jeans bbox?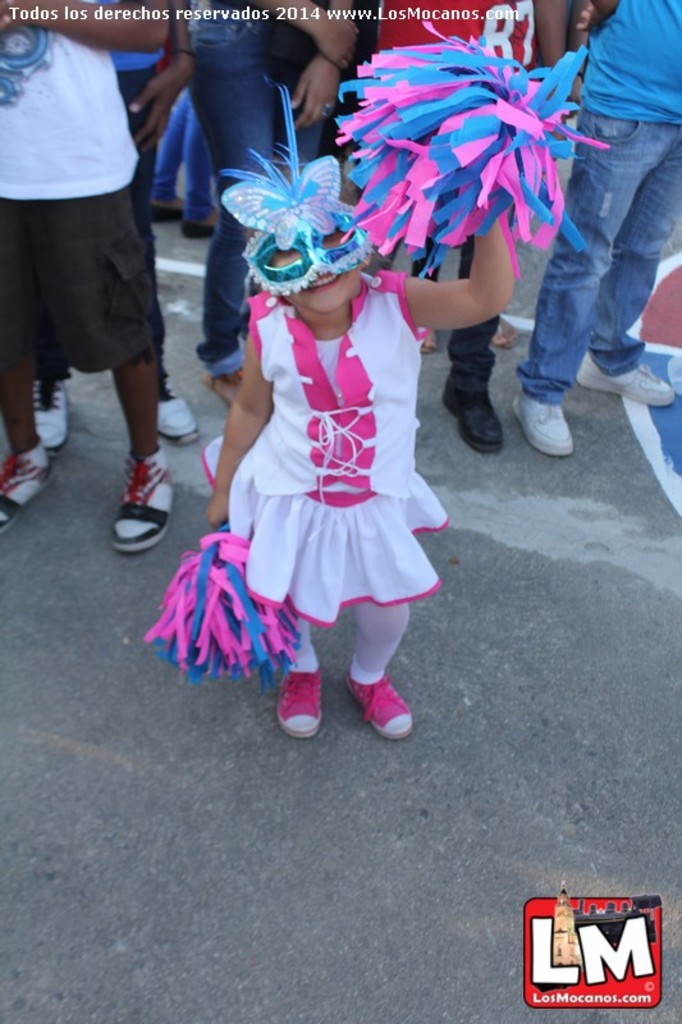
145/88/210/214
